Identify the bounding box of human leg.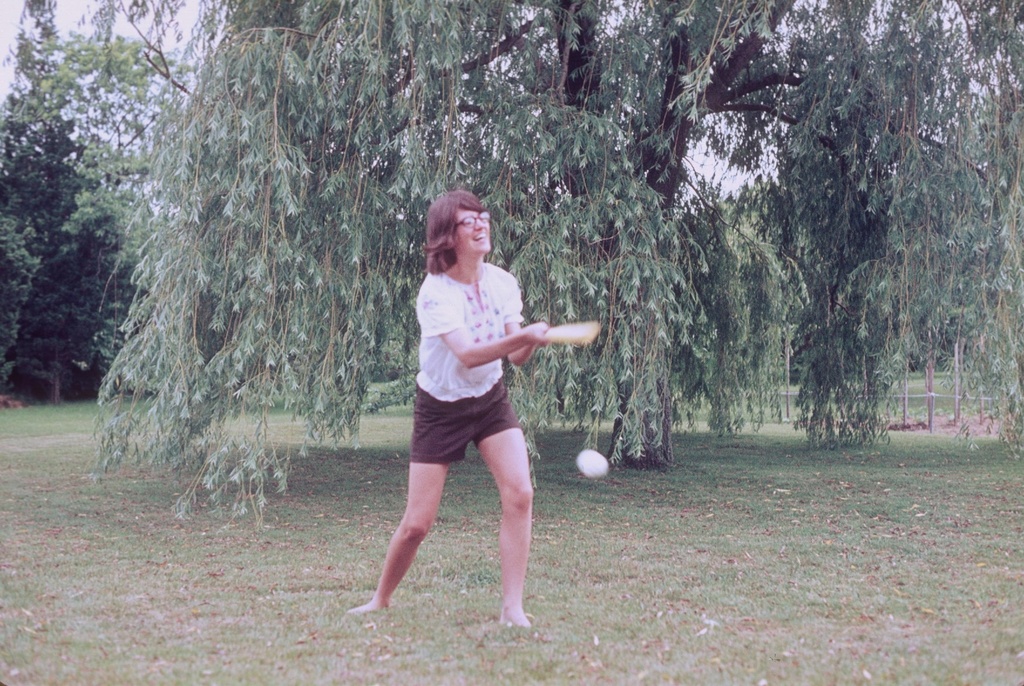
(left=467, top=379, right=534, bottom=625).
